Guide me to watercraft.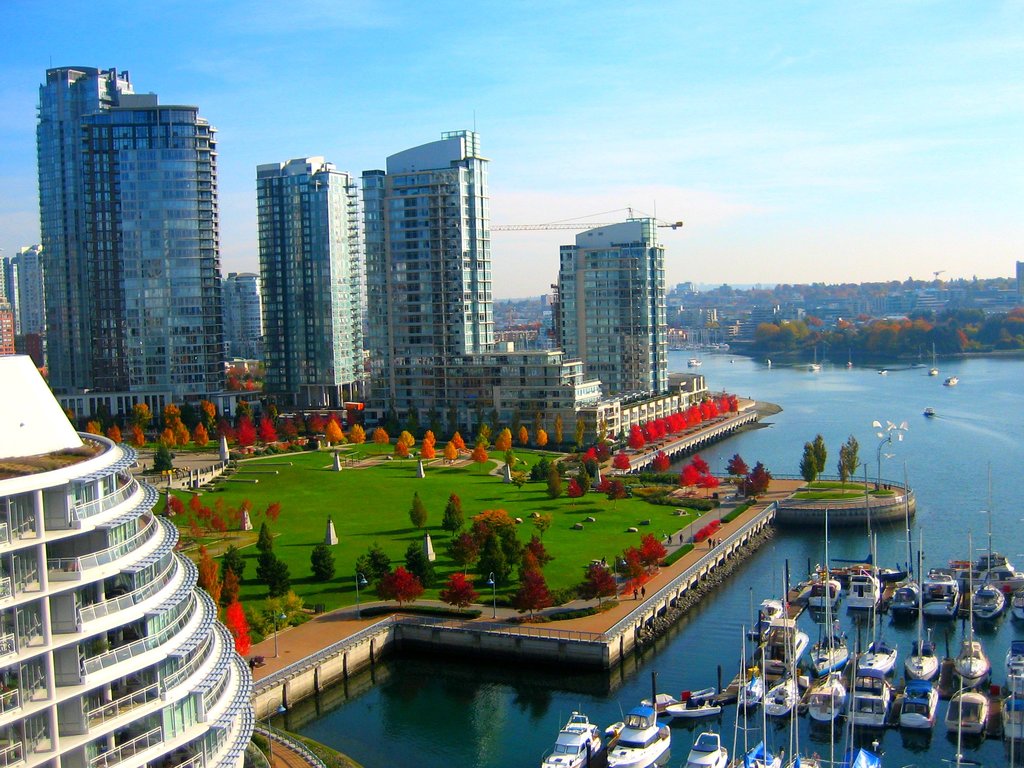
Guidance: pyautogui.locateOnScreen(947, 685, 989, 737).
